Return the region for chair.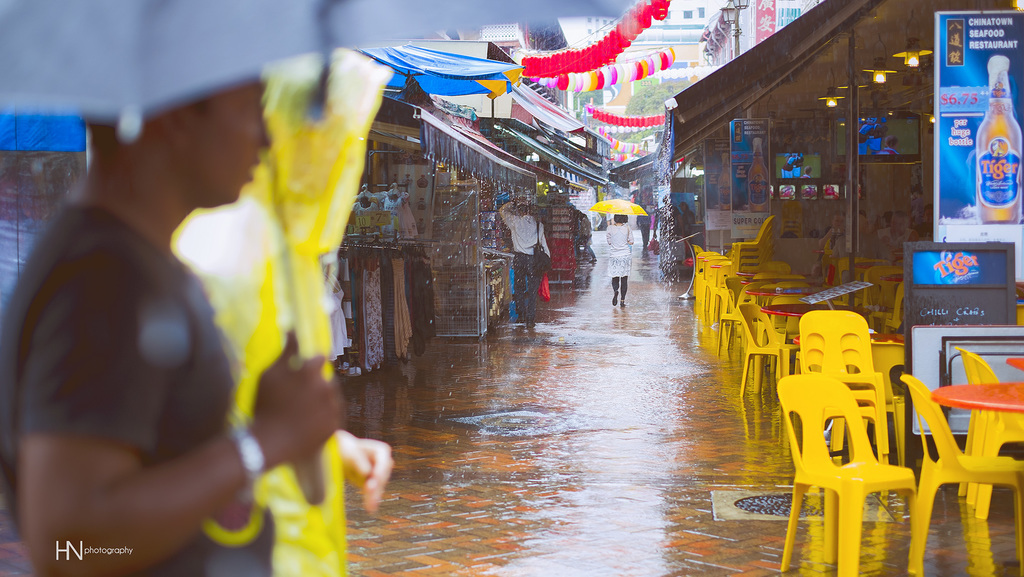
region(774, 388, 912, 576).
